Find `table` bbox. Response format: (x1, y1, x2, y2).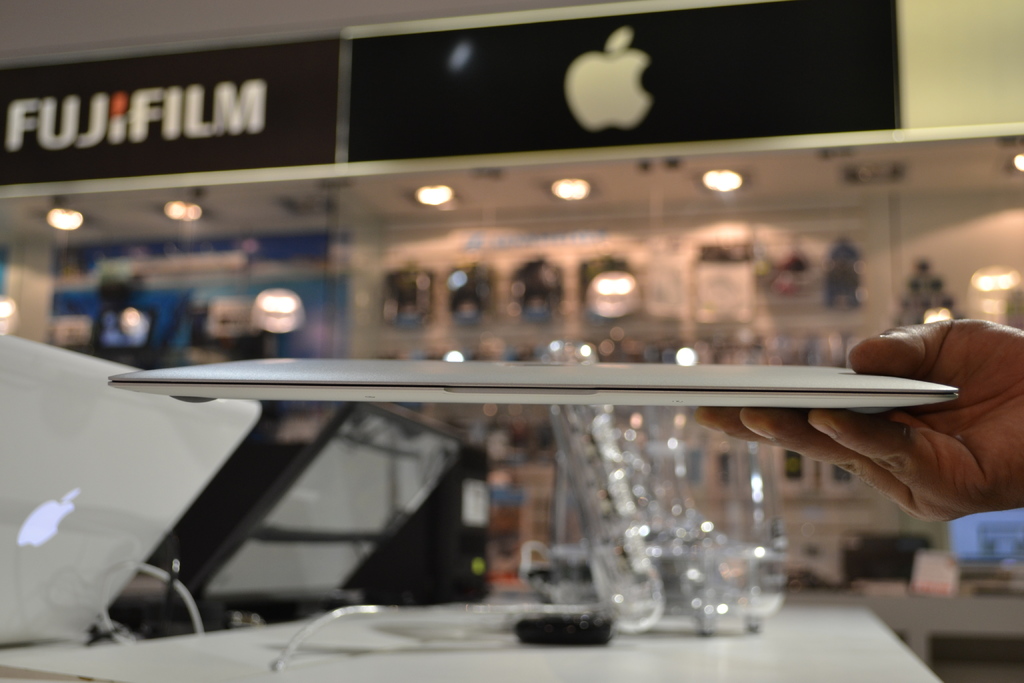
(484, 579, 1023, 670).
